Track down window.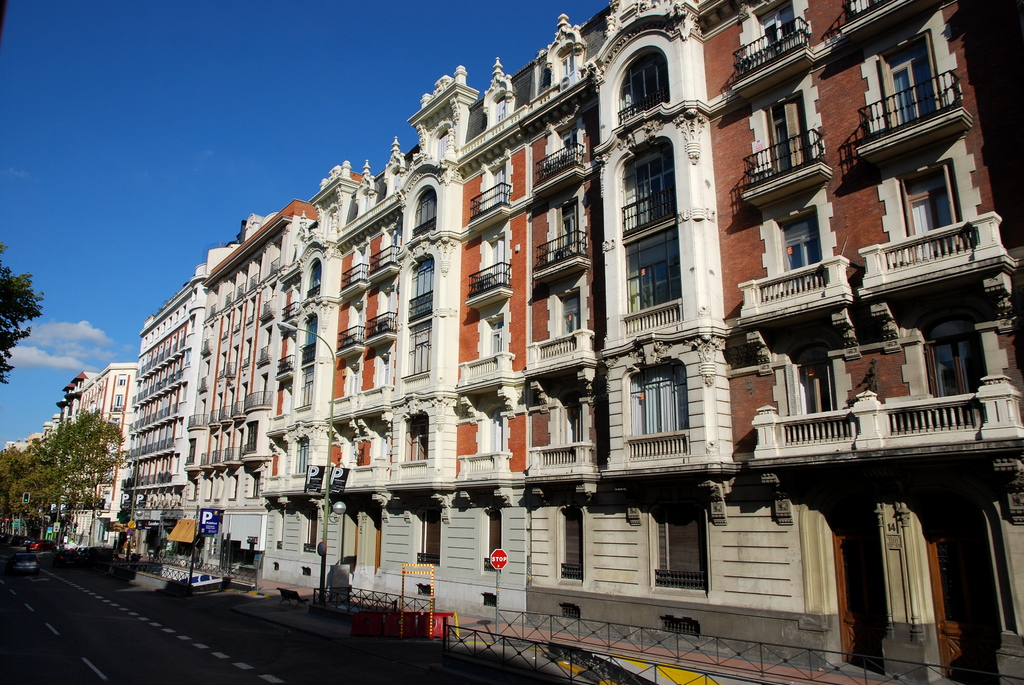
Tracked to {"left": 304, "top": 503, "right": 317, "bottom": 552}.
